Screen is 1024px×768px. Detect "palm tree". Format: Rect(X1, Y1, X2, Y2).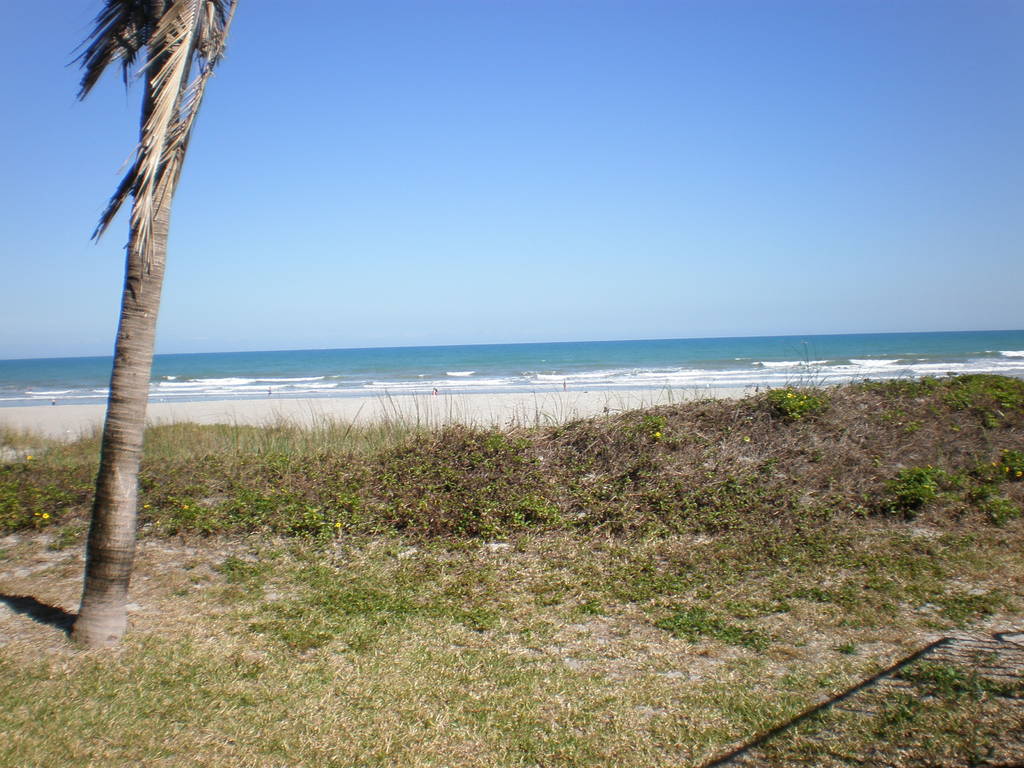
Rect(52, 6, 234, 645).
